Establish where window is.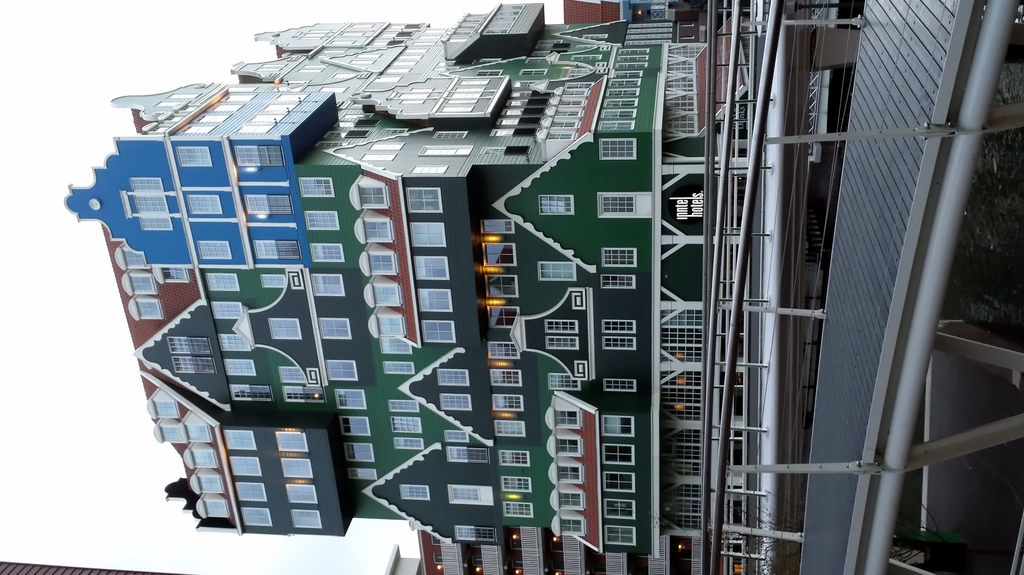
Established at [left=390, top=398, right=420, bottom=414].
